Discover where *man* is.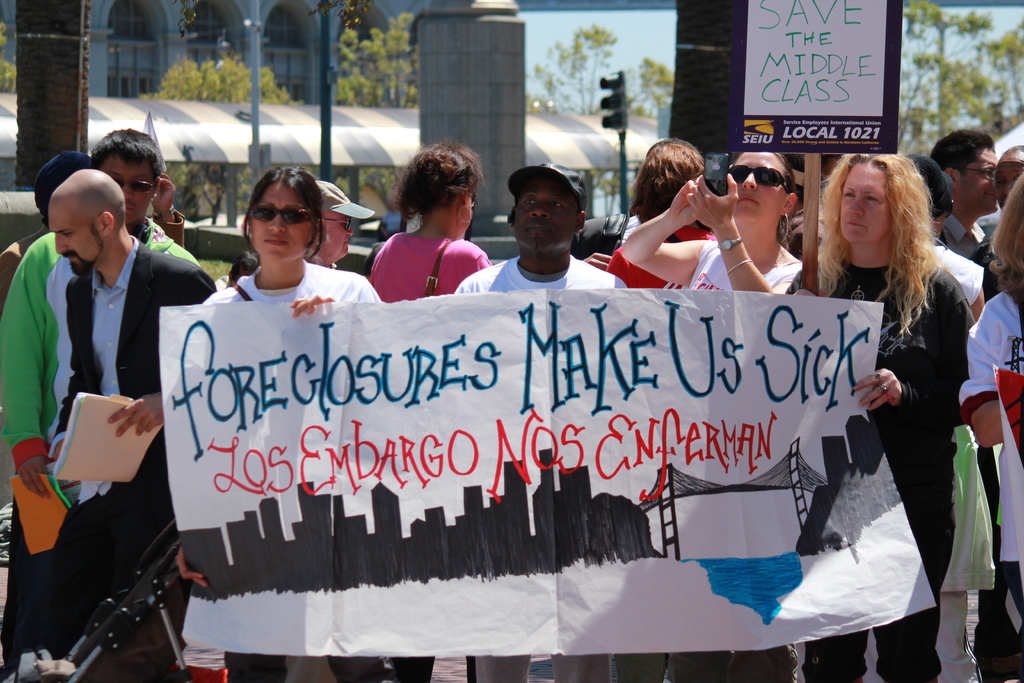
Discovered at Rect(929, 126, 997, 257).
